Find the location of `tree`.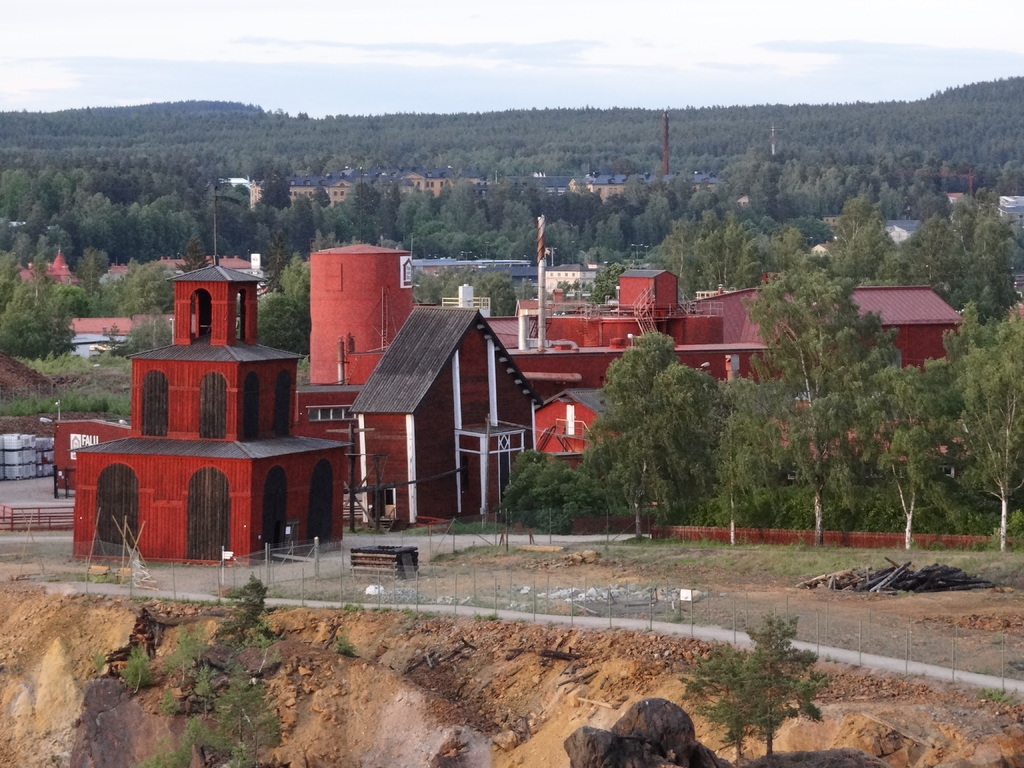
Location: left=396, top=188, right=435, bottom=241.
